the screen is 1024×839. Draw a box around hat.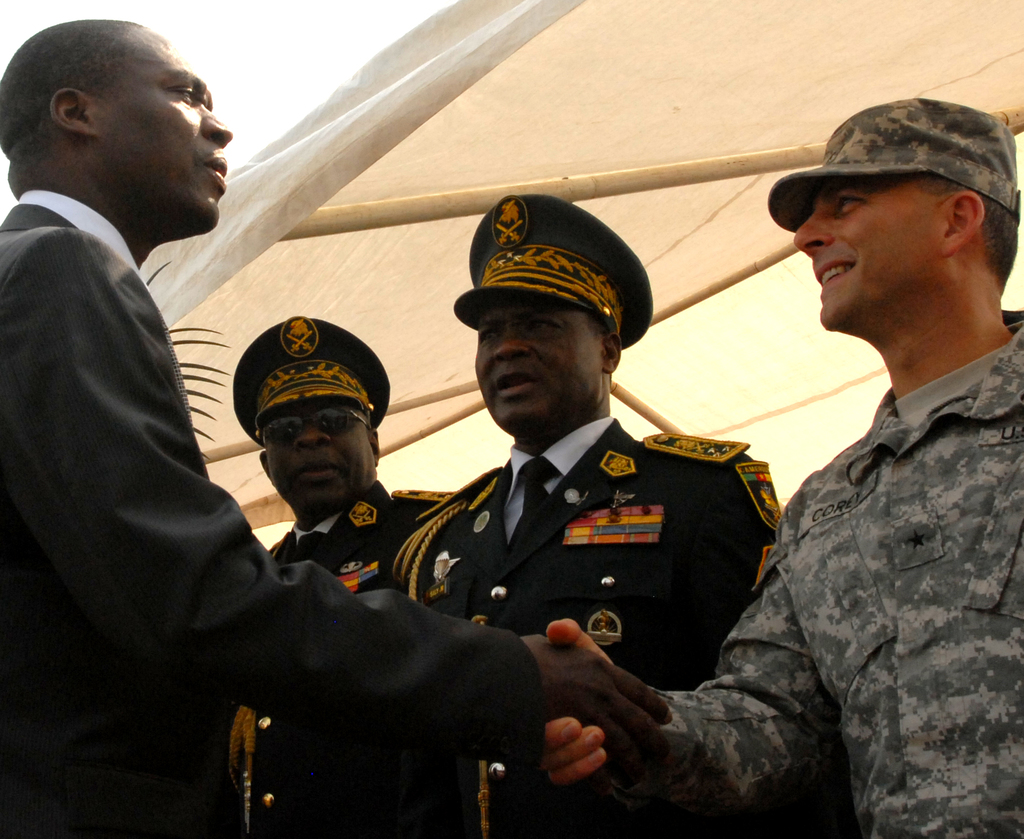
{"left": 766, "top": 92, "right": 1018, "bottom": 234}.
